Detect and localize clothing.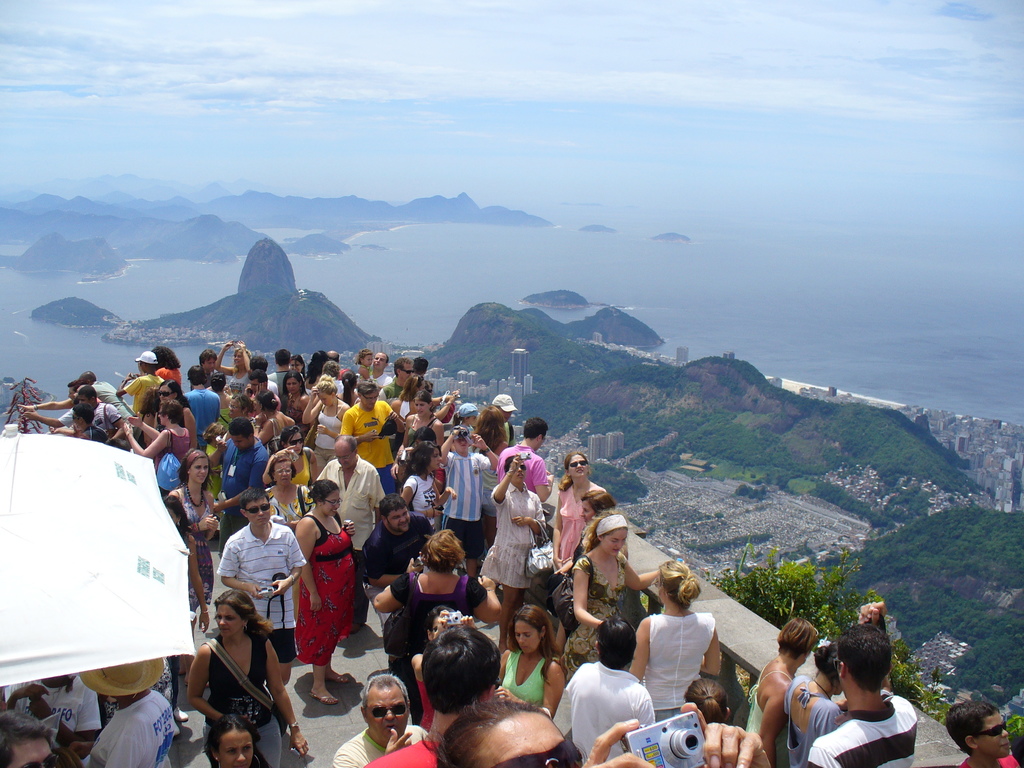
Localized at box=[479, 435, 503, 532].
